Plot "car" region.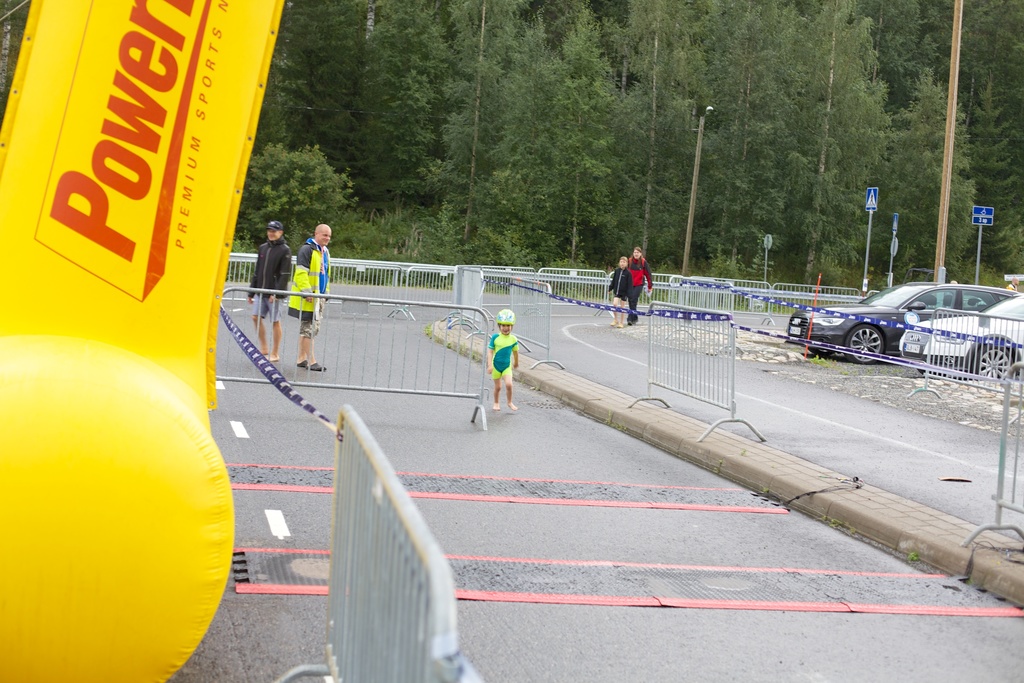
Plotted at <region>898, 294, 1022, 379</region>.
